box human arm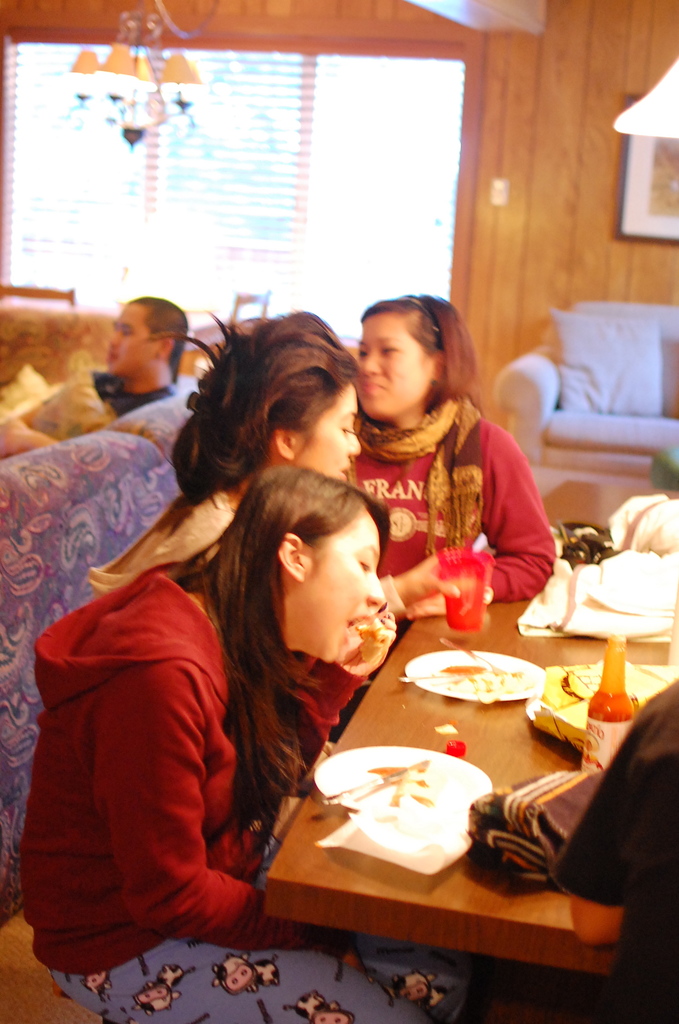
region(335, 415, 559, 618)
